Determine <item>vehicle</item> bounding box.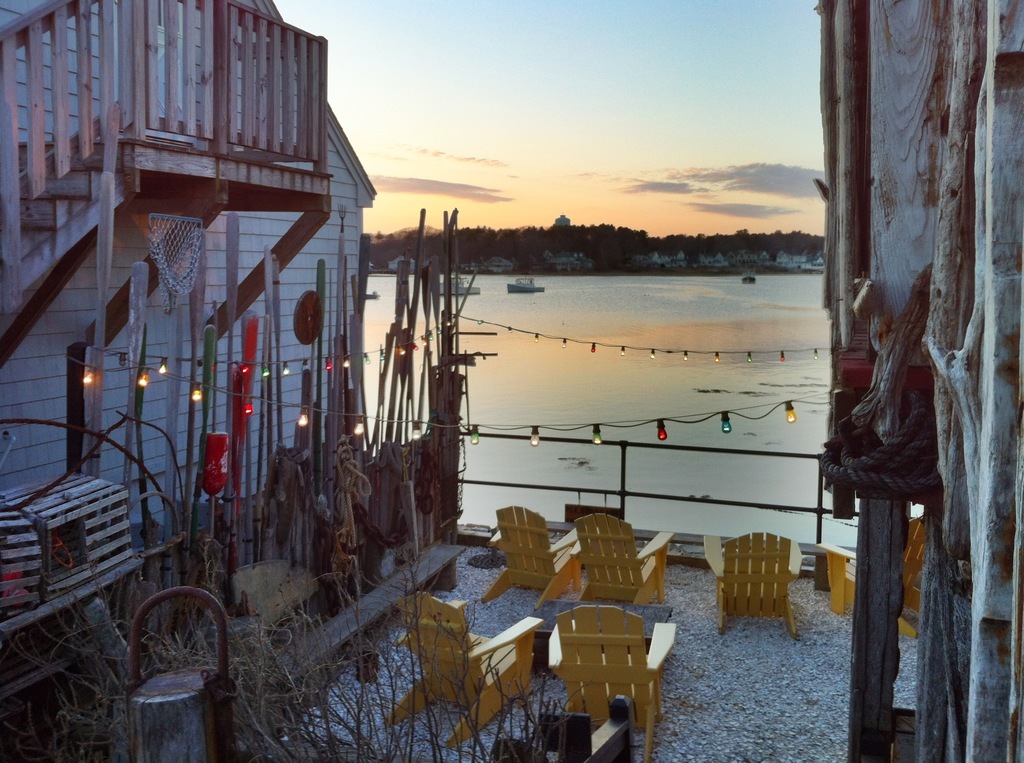
Determined: region(431, 274, 477, 302).
